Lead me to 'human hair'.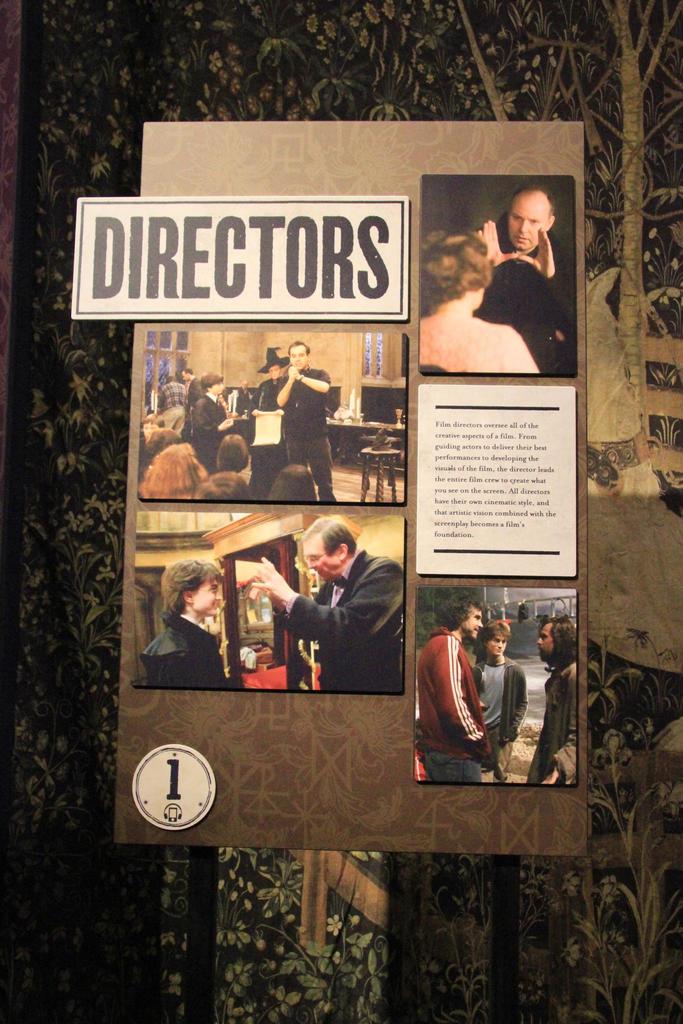
Lead to Rect(547, 612, 580, 660).
